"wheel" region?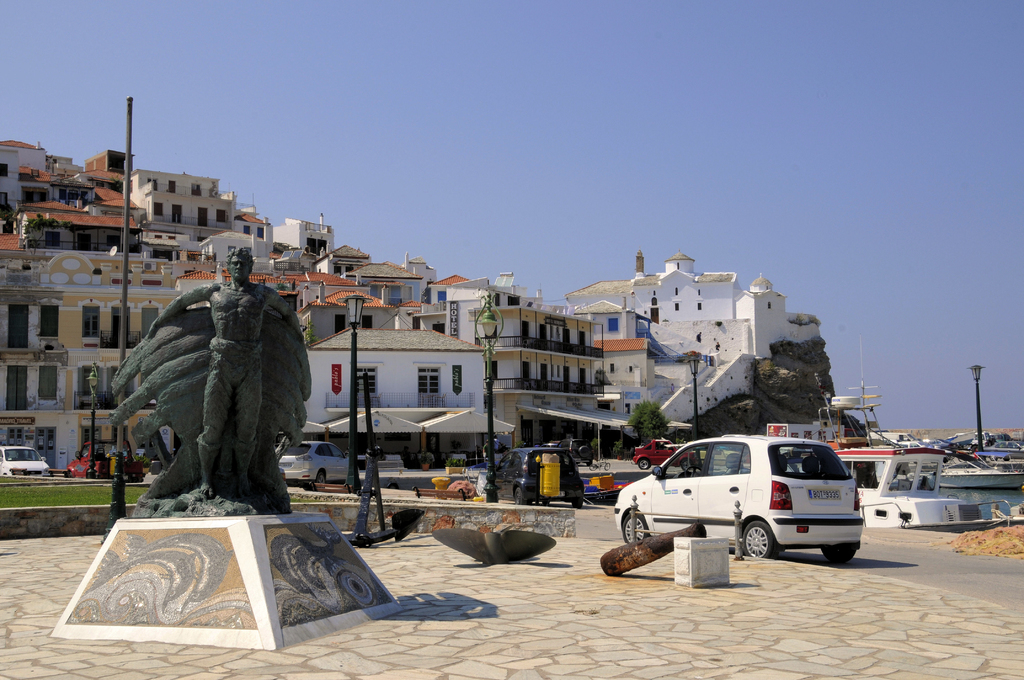
bbox(515, 487, 521, 505)
